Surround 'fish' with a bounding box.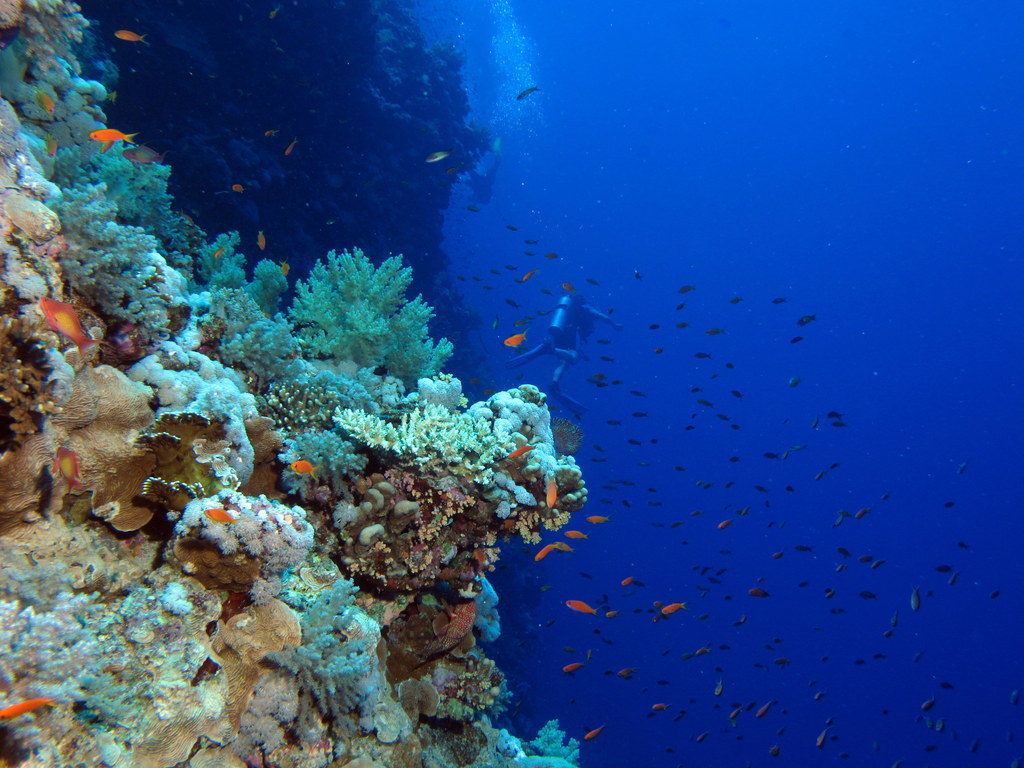
(812,729,829,749).
